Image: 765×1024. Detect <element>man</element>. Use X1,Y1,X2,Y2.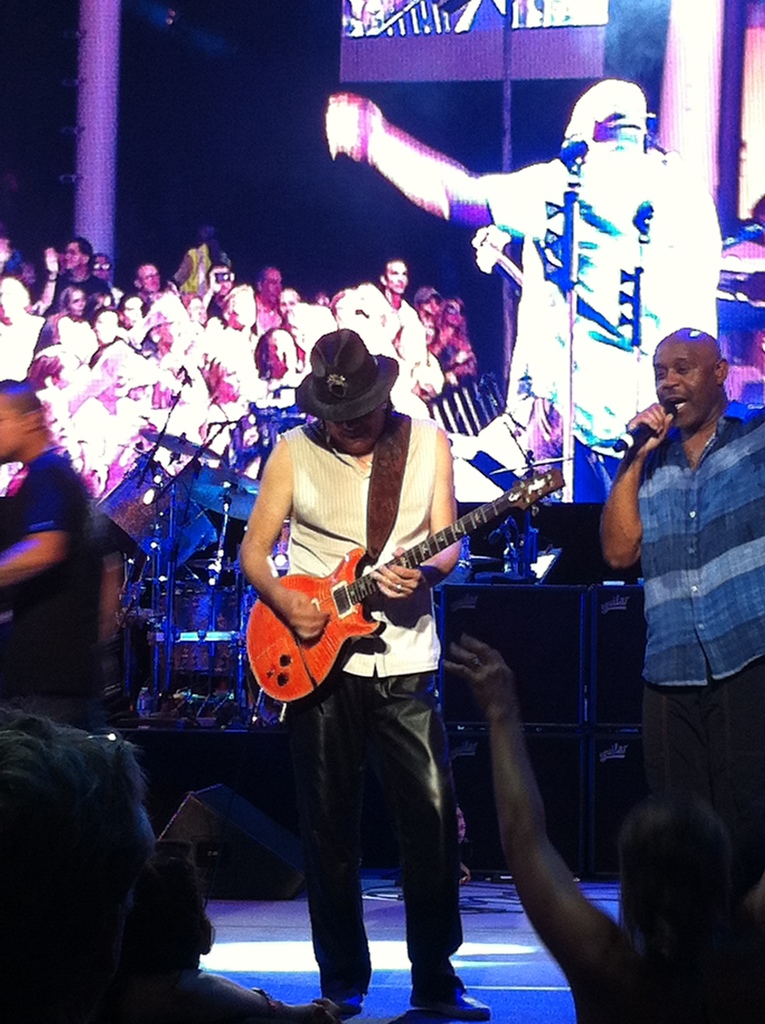
599,298,753,888.
